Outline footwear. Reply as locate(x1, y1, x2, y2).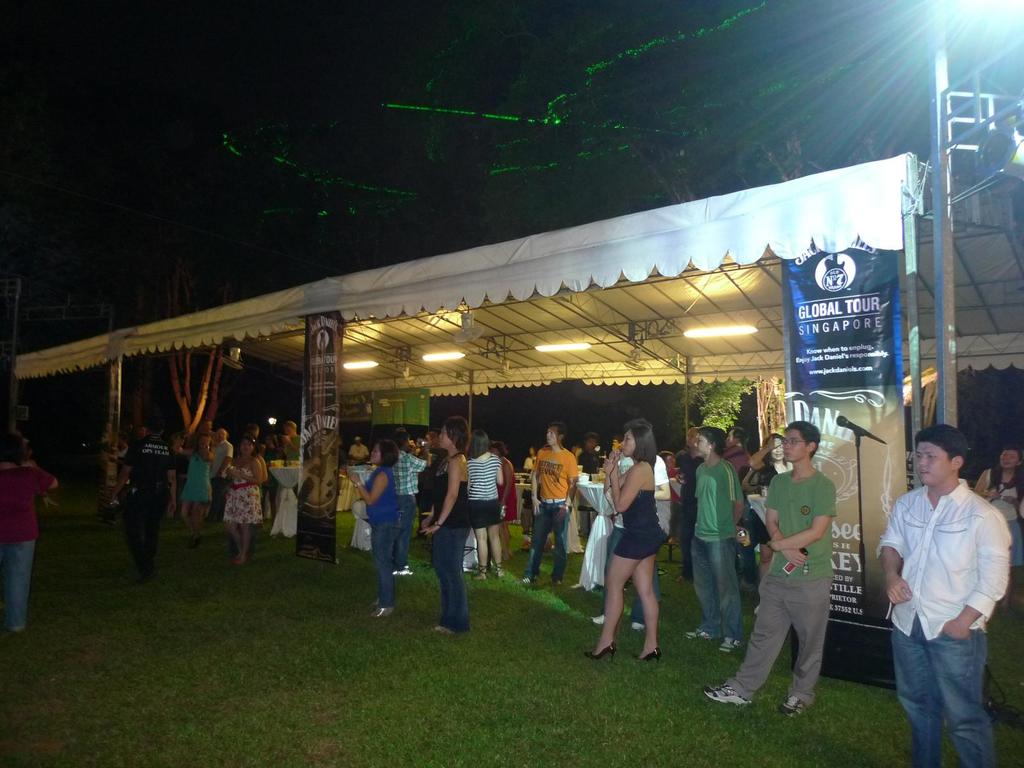
locate(629, 621, 646, 633).
